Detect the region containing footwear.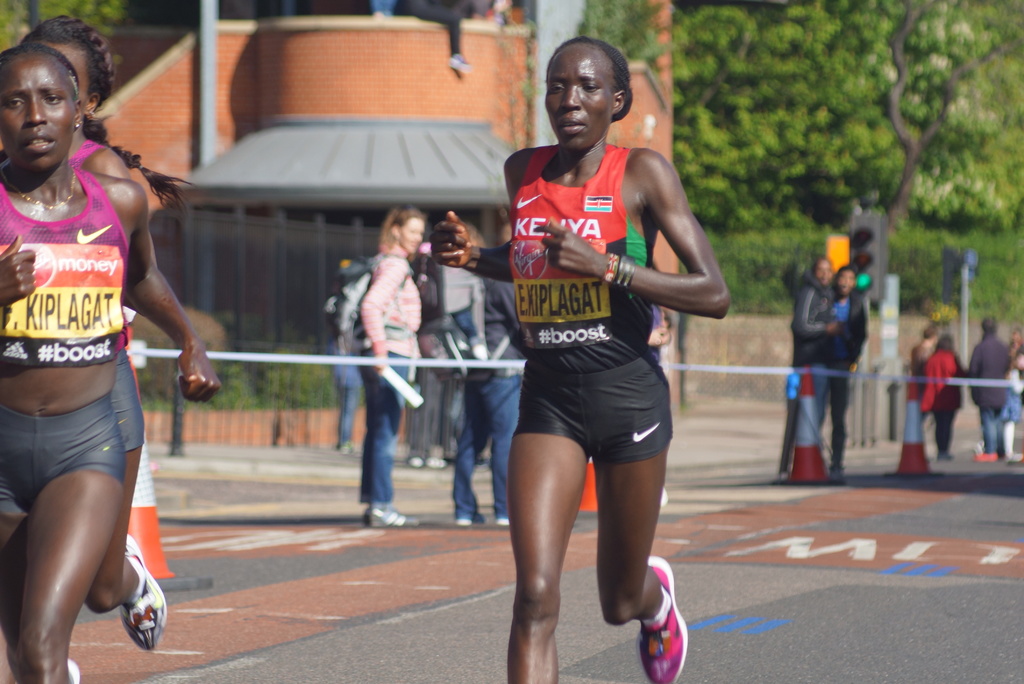
box=[647, 575, 705, 681].
